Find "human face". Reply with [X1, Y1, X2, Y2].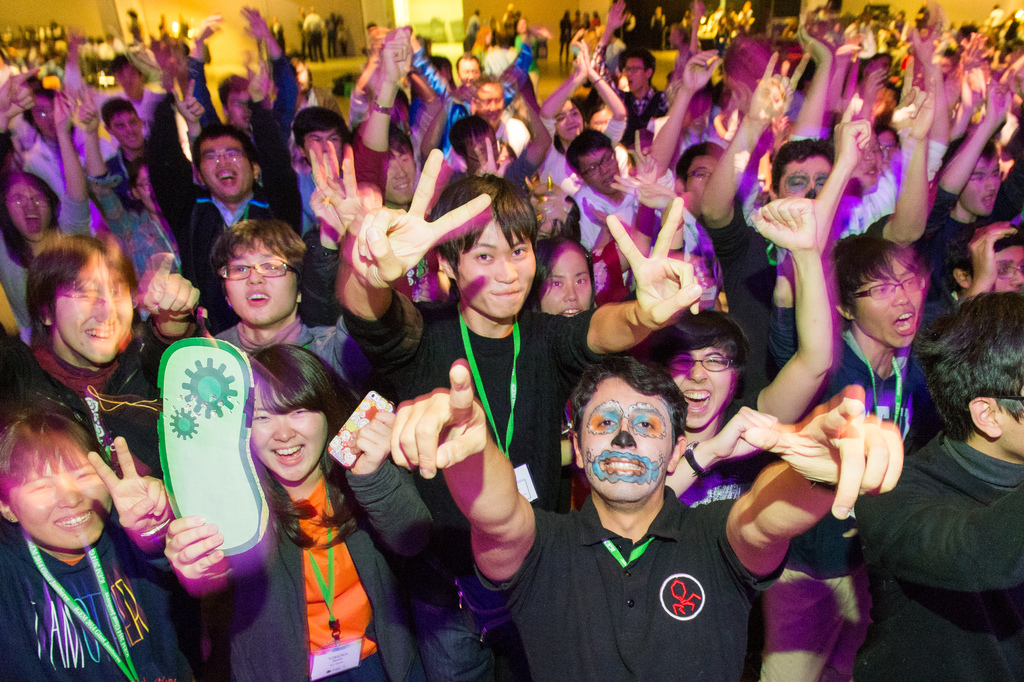
[669, 351, 732, 427].
